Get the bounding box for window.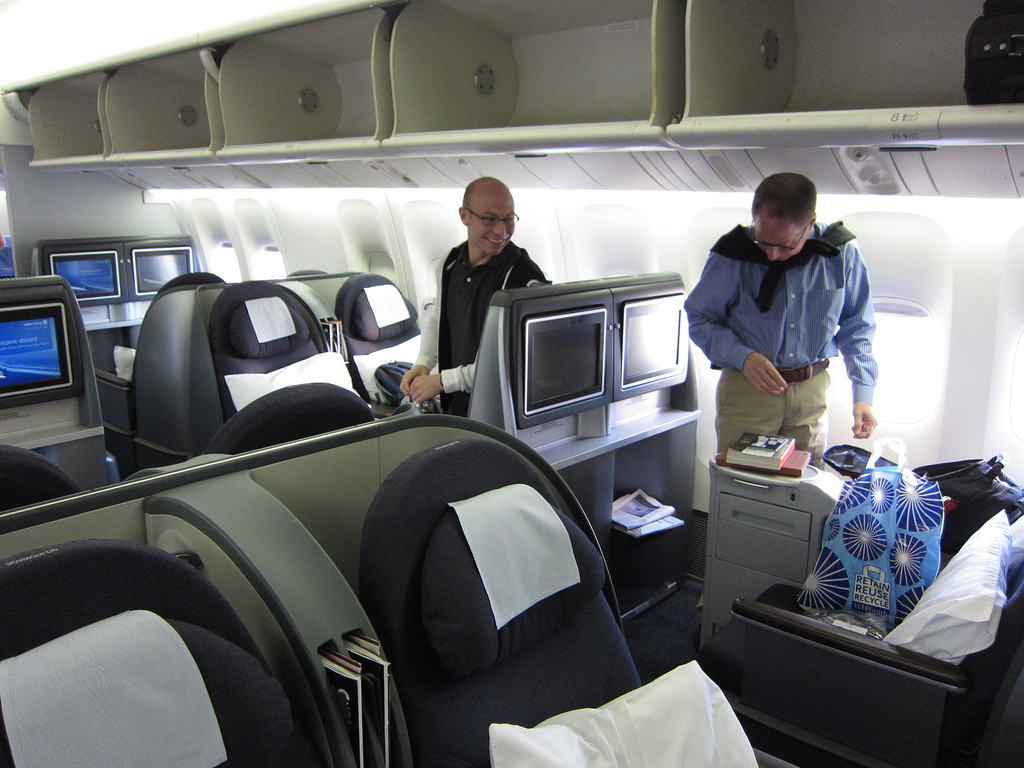
(left=211, top=238, right=244, bottom=280).
